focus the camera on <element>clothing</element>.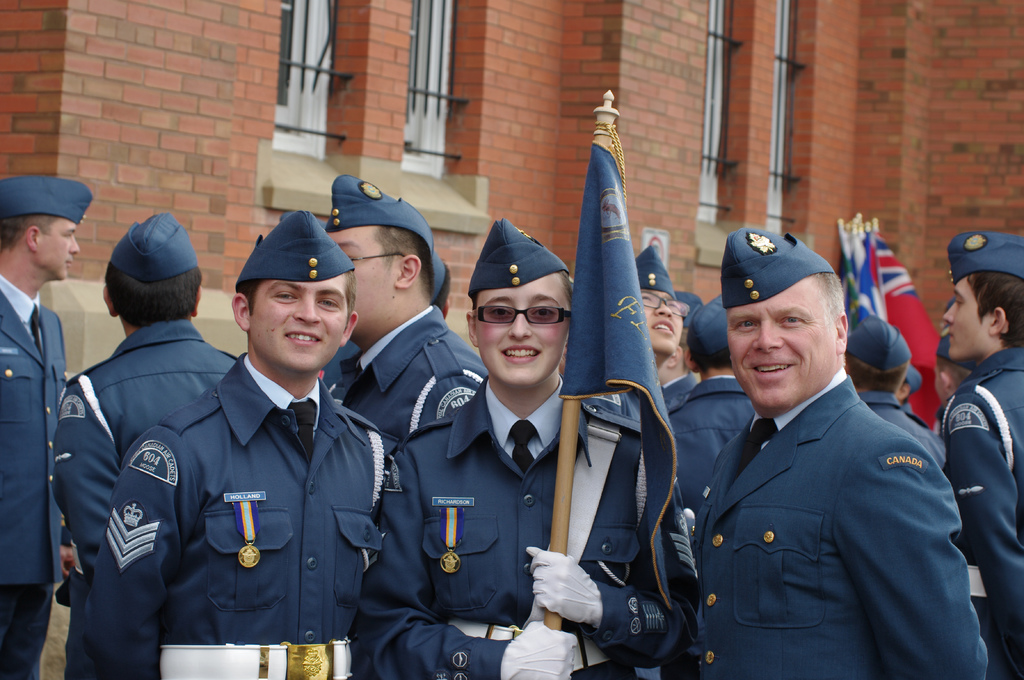
Focus region: rect(375, 377, 666, 679).
